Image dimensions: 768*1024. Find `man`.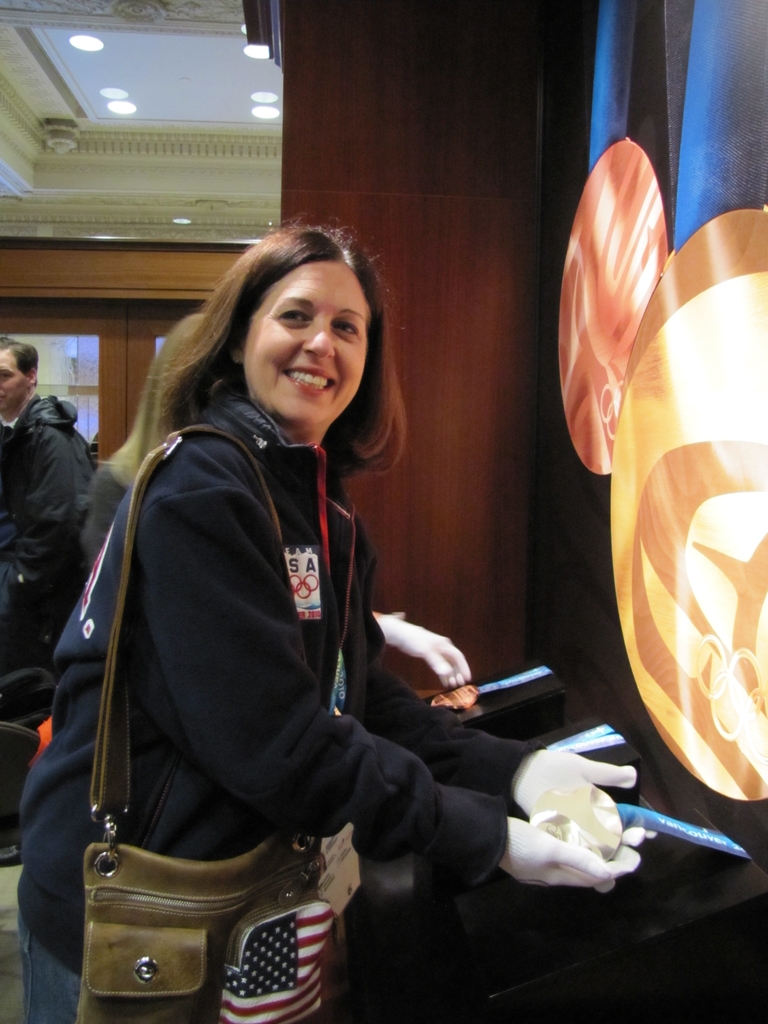
0 326 99 870.
